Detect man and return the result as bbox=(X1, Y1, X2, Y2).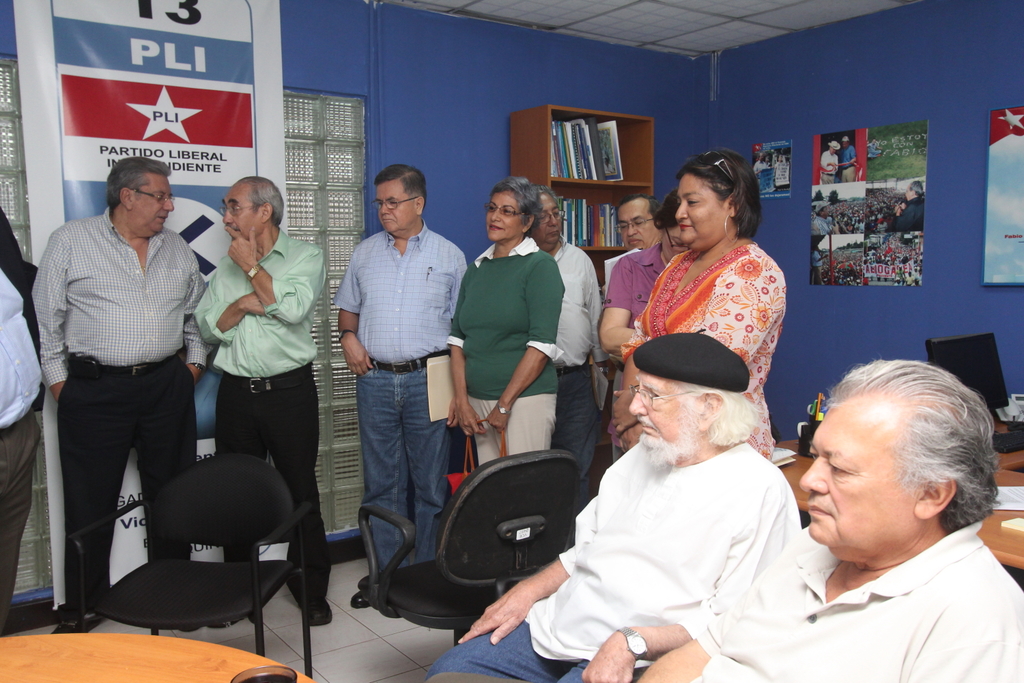
bbox=(520, 181, 599, 472).
